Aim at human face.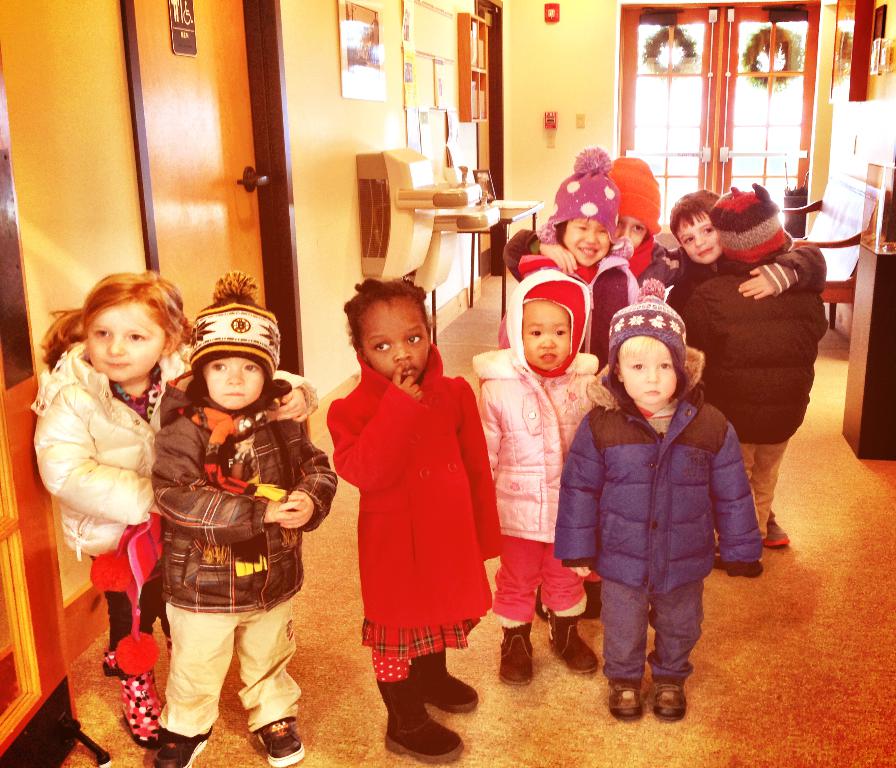
Aimed at l=202, t=357, r=262, b=407.
